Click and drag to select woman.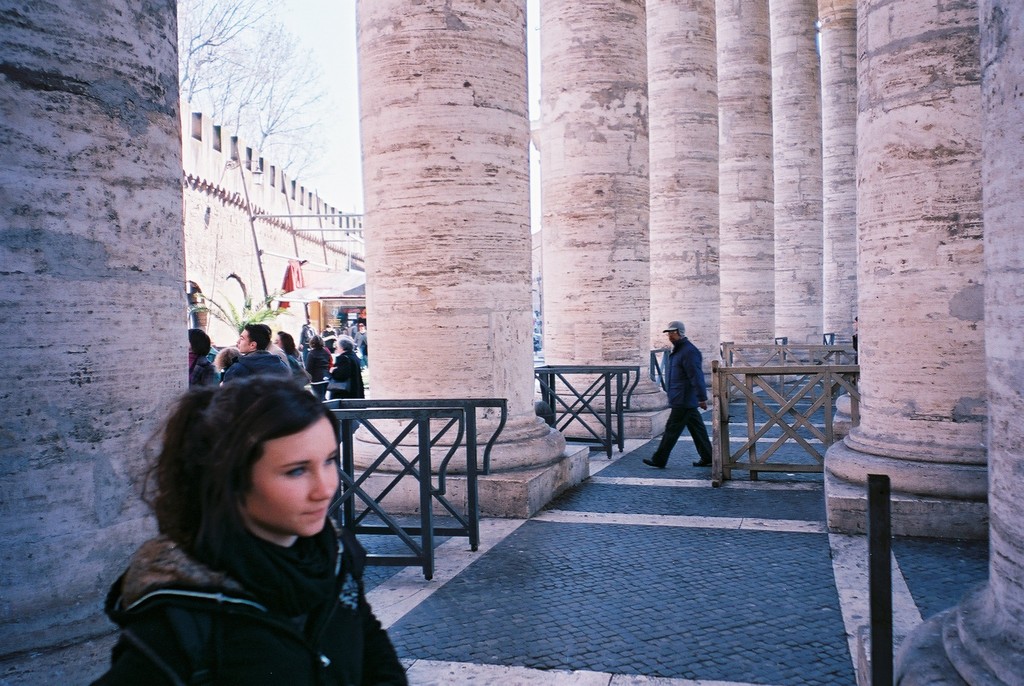
Selection: box=[333, 332, 365, 396].
